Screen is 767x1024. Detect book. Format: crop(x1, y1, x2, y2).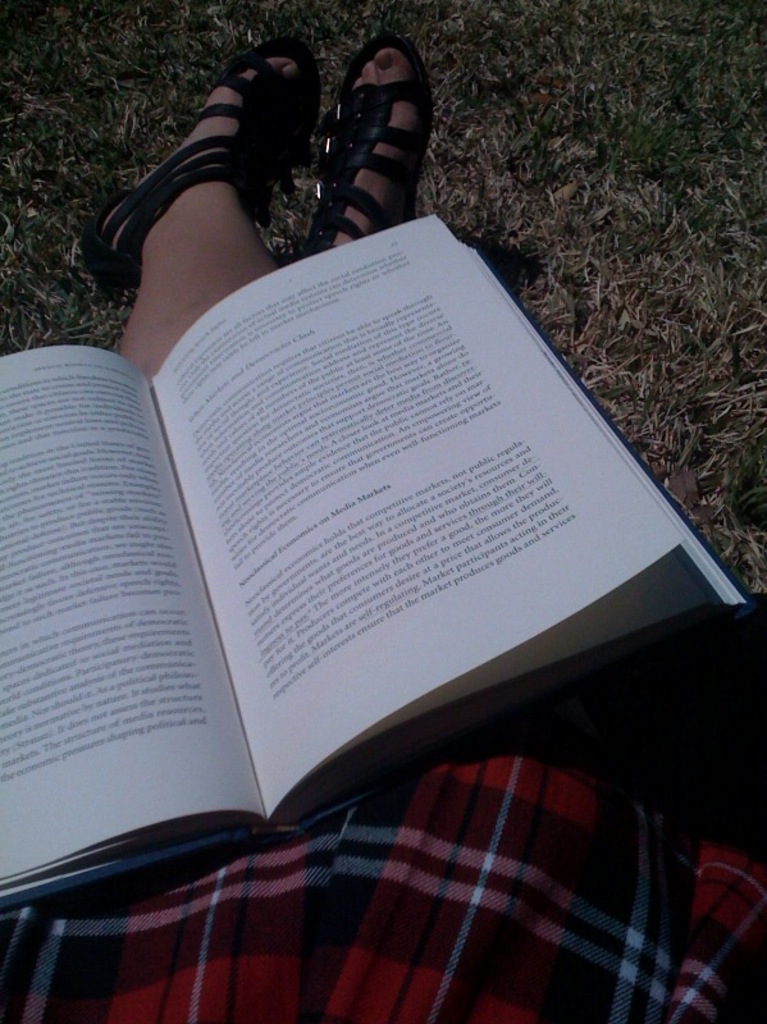
crop(0, 210, 752, 916).
